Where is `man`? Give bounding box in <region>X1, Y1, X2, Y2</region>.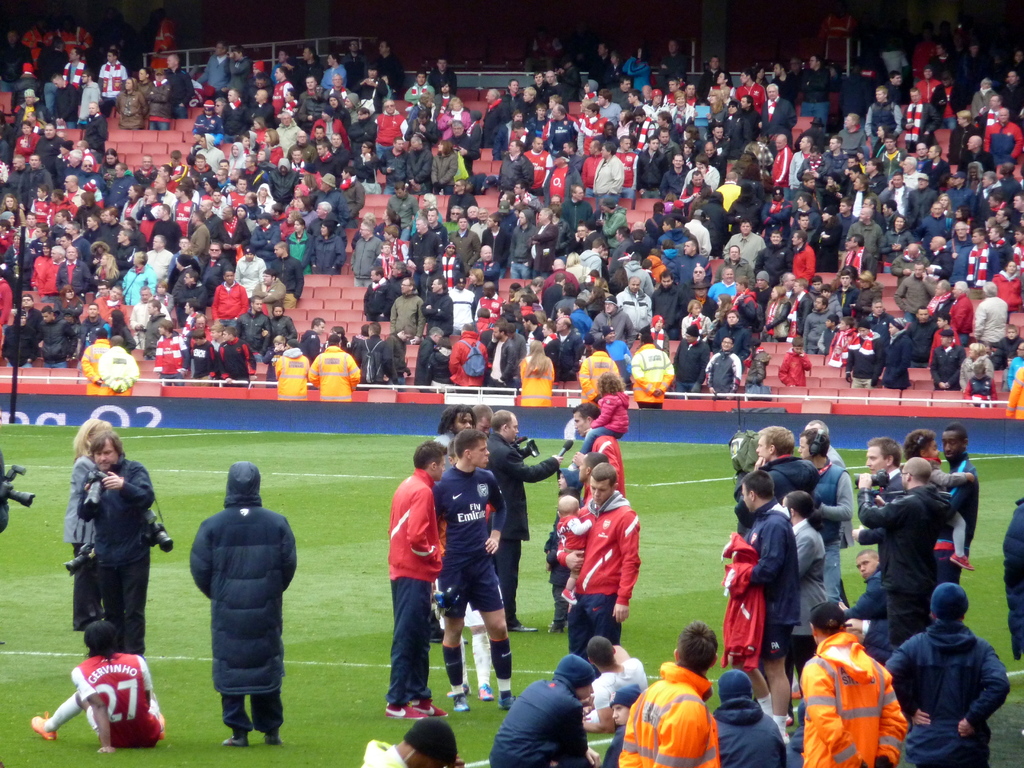
<region>382, 324, 416, 387</region>.
